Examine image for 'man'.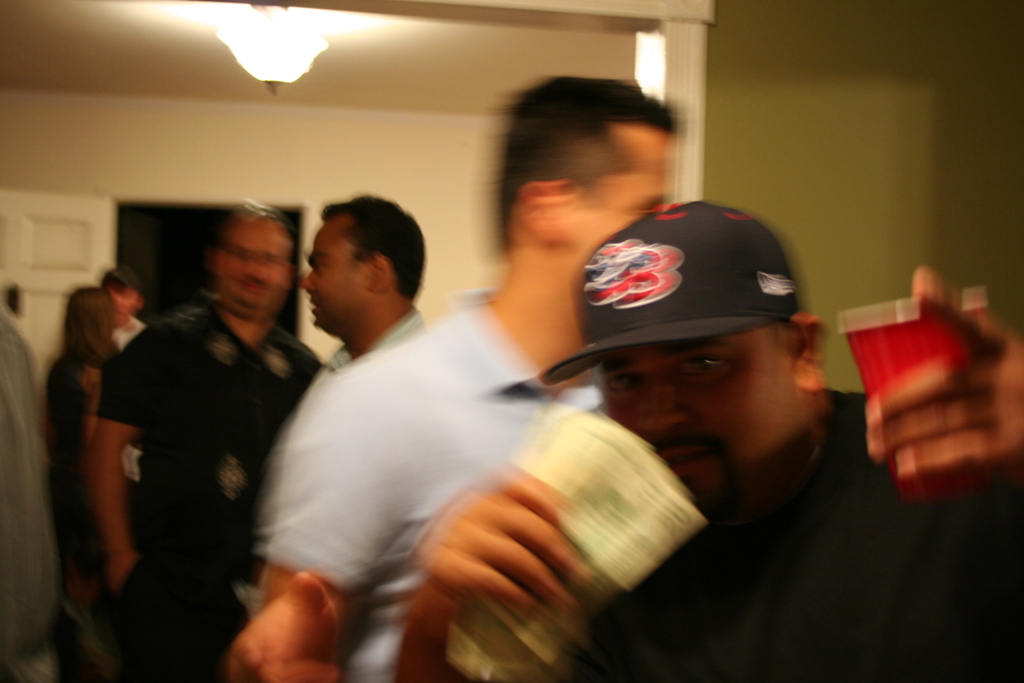
Examination result: locate(83, 195, 321, 653).
